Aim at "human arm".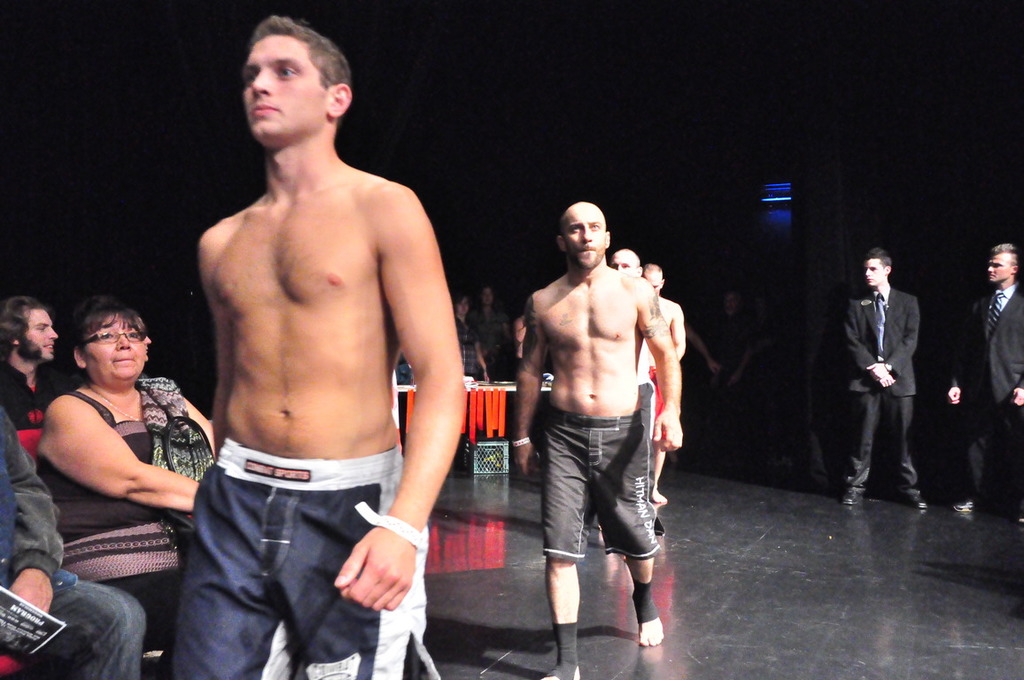
Aimed at {"left": 1015, "top": 382, "right": 1023, "bottom": 405}.
